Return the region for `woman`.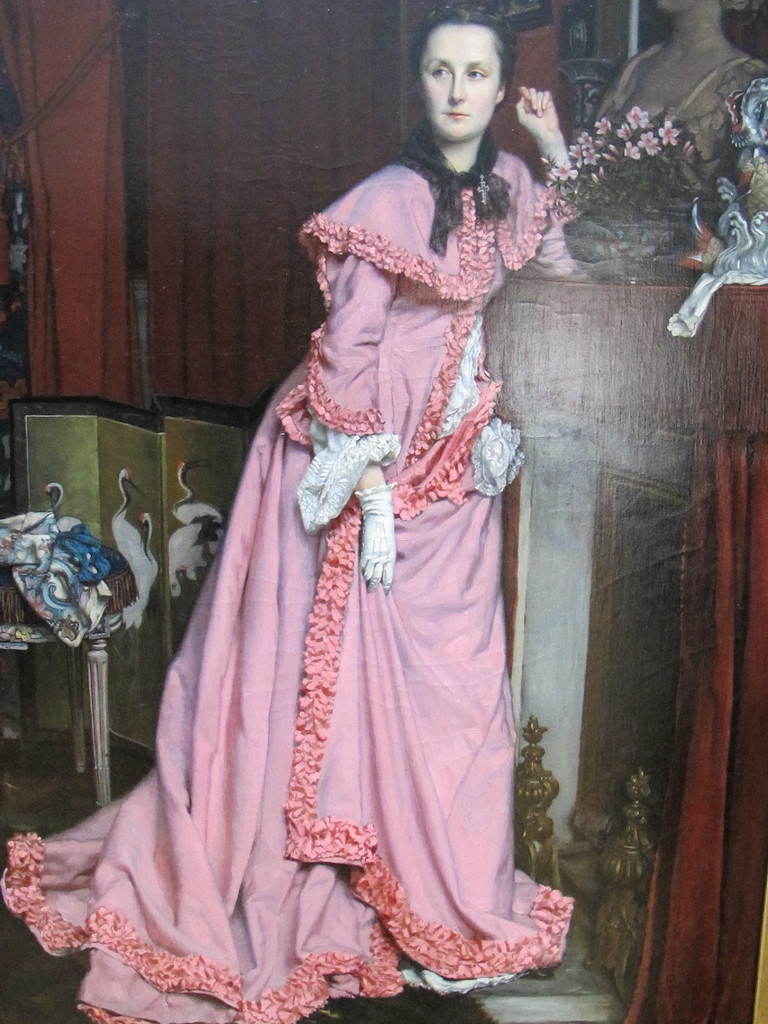
[97, 61, 599, 981].
